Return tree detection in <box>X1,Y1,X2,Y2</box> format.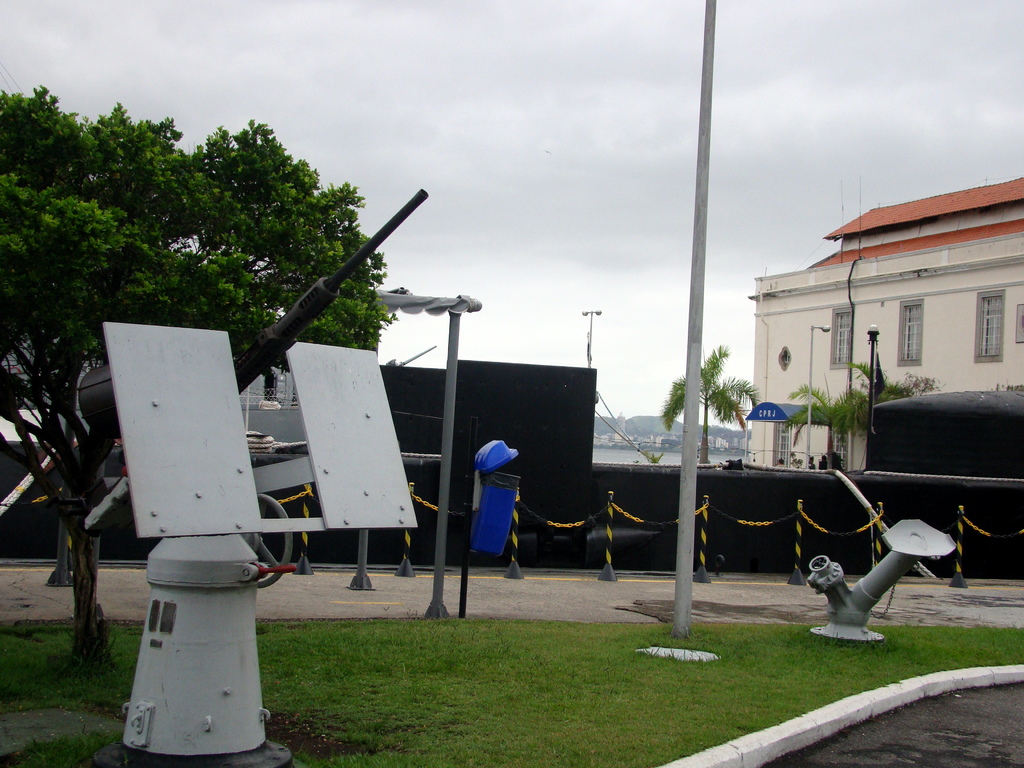
<box>710,373,756,430</box>.
